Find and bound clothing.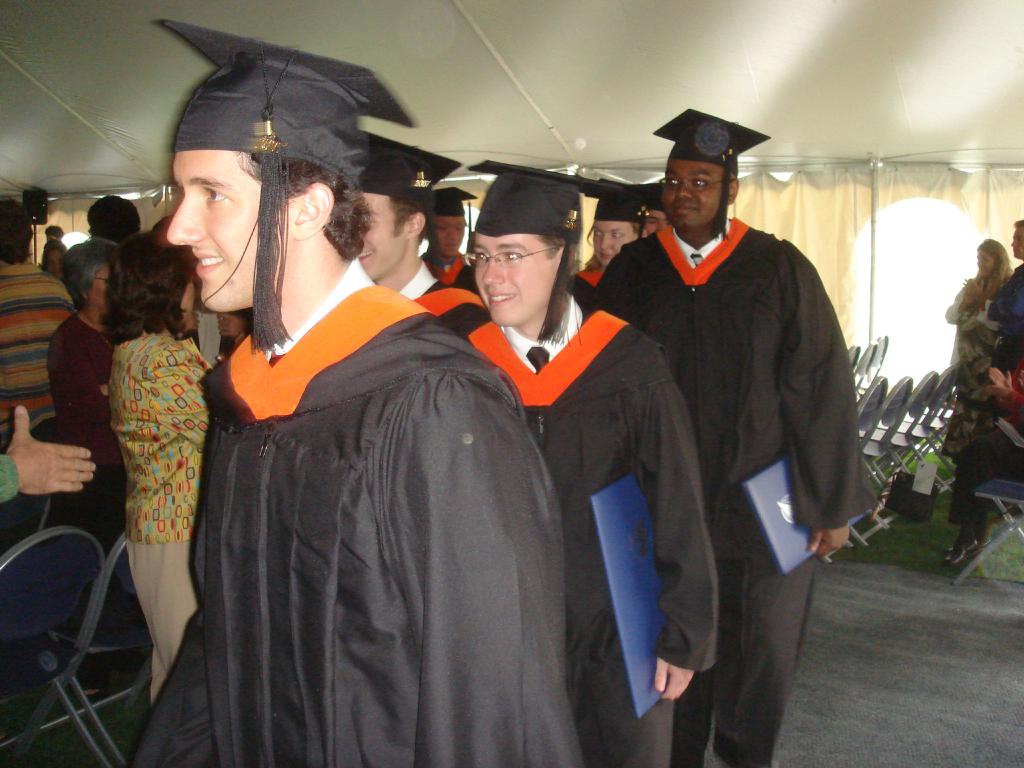
Bound: 382,257,481,331.
